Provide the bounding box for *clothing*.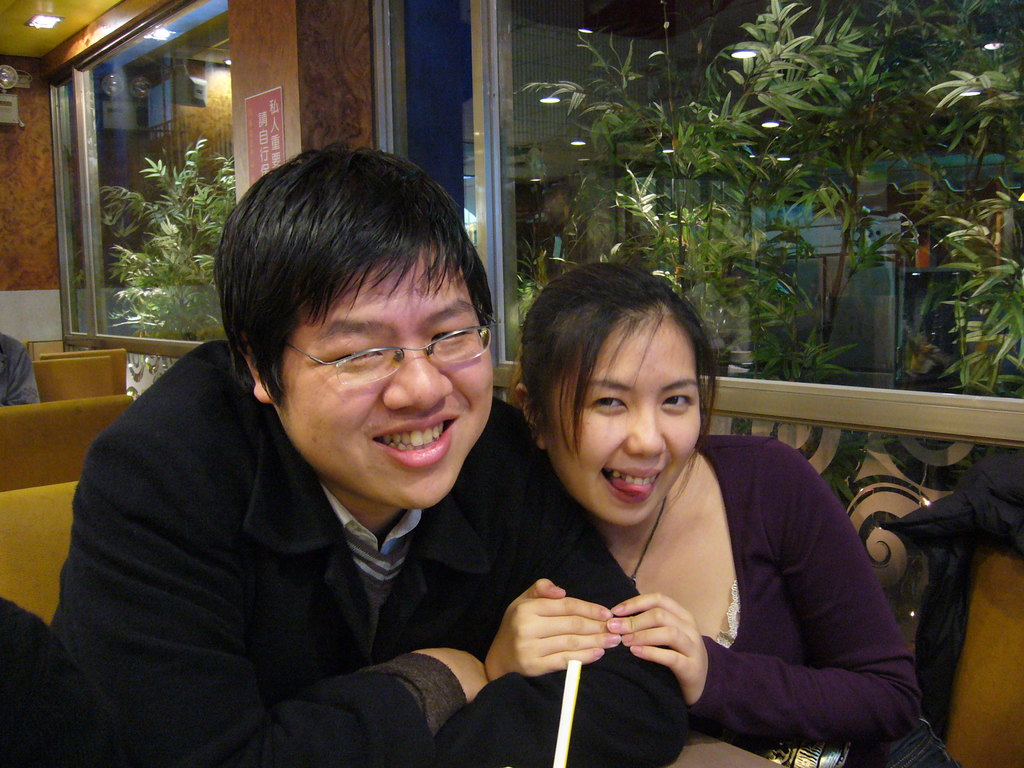
(x1=47, y1=275, x2=576, y2=760).
